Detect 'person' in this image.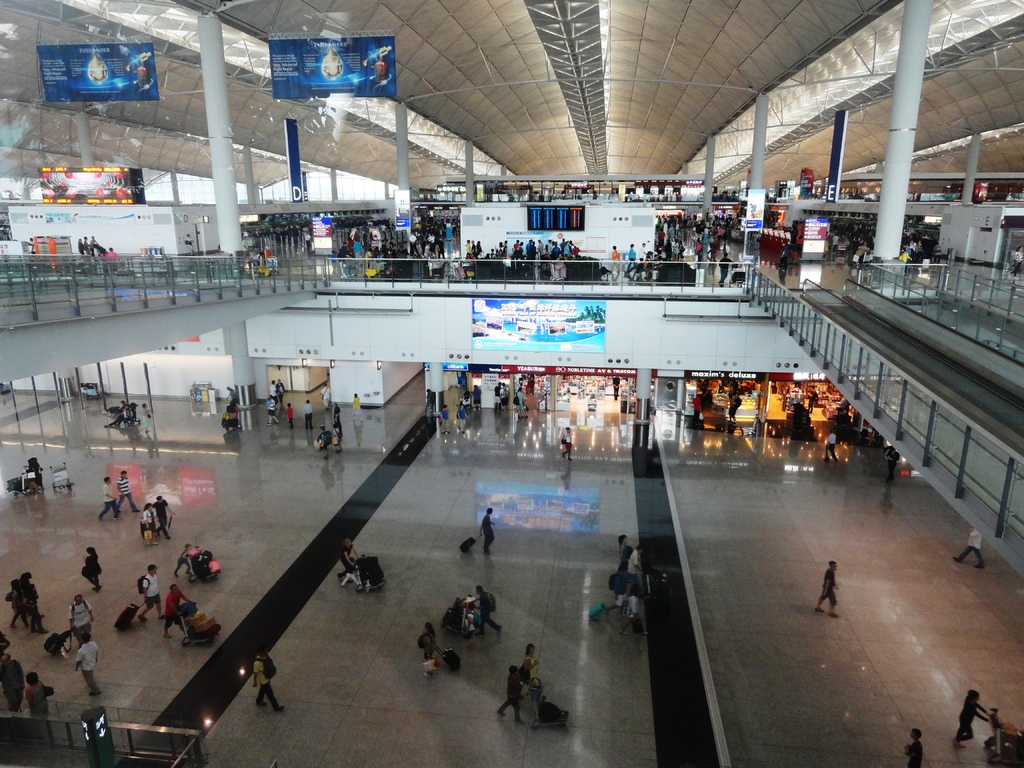
Detection: (left=77, top=541, right=97, bottom=589).
